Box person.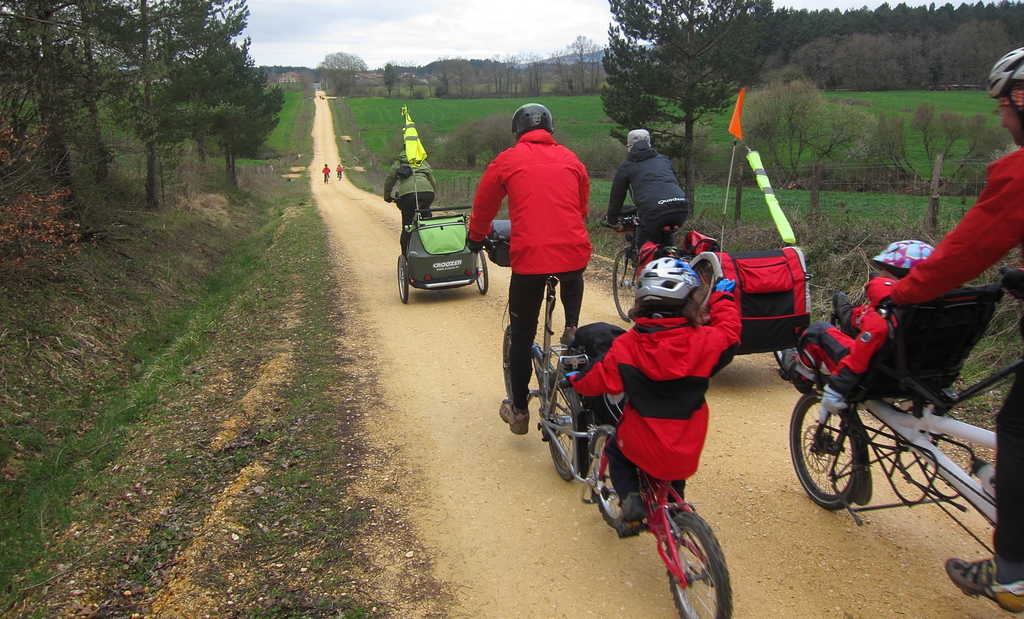
{"x1": 859, "y1": 42, "x2": 1023, "y2": 615}.
